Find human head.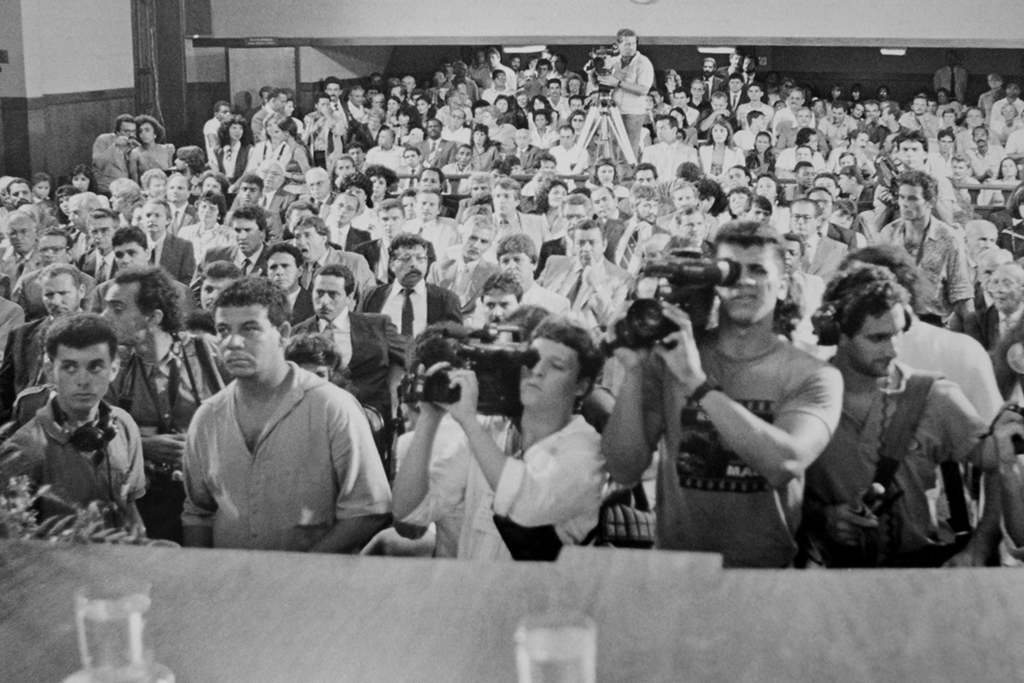
crop(665, 67, 686, 92).
